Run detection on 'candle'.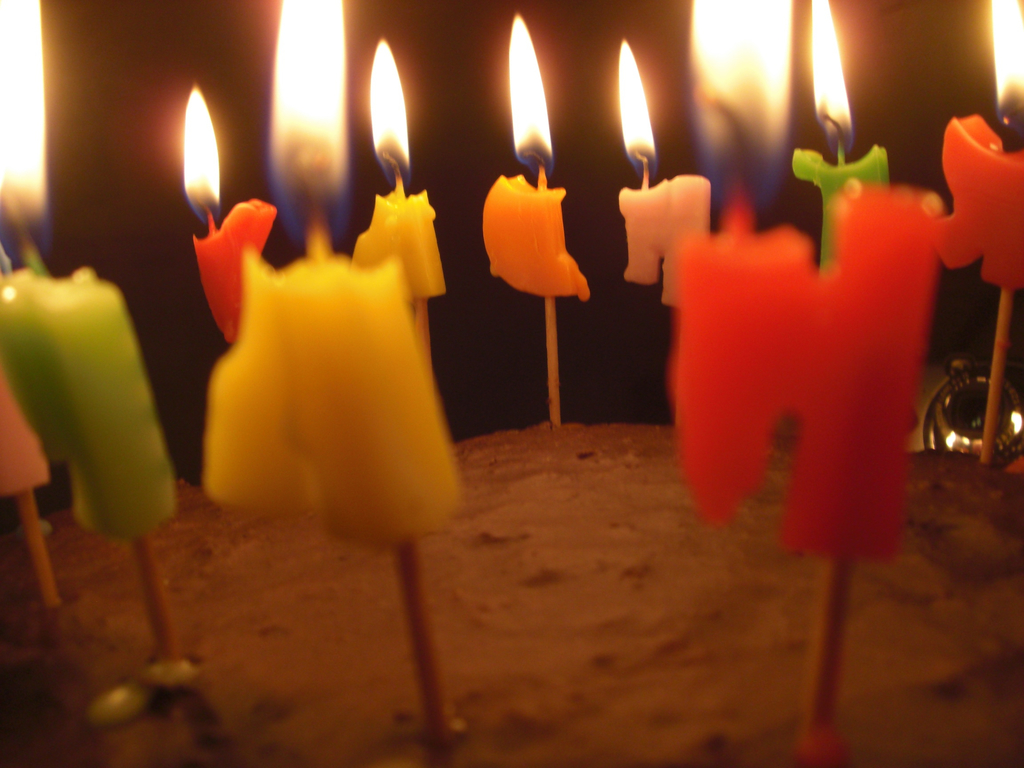
Result: {"x1": 624, "y1": 33, "x2": 706, "y2": 306}.
